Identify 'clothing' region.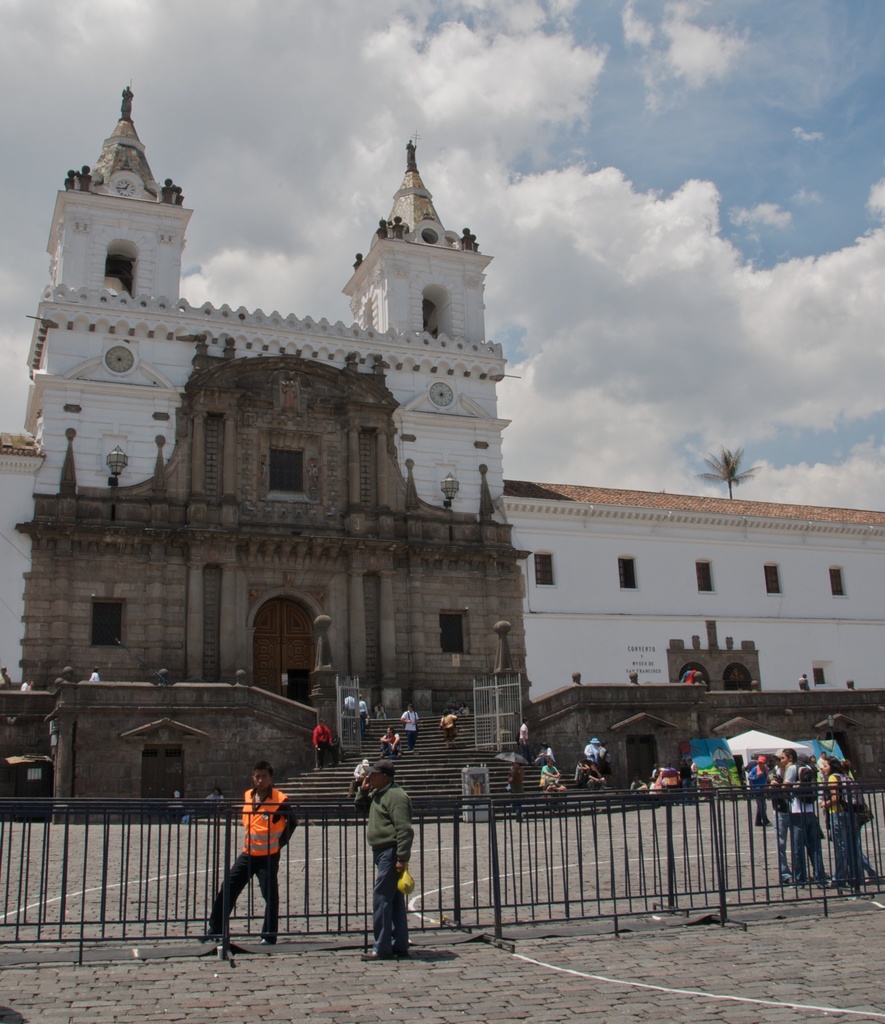
Region: [582,738,605,753].
